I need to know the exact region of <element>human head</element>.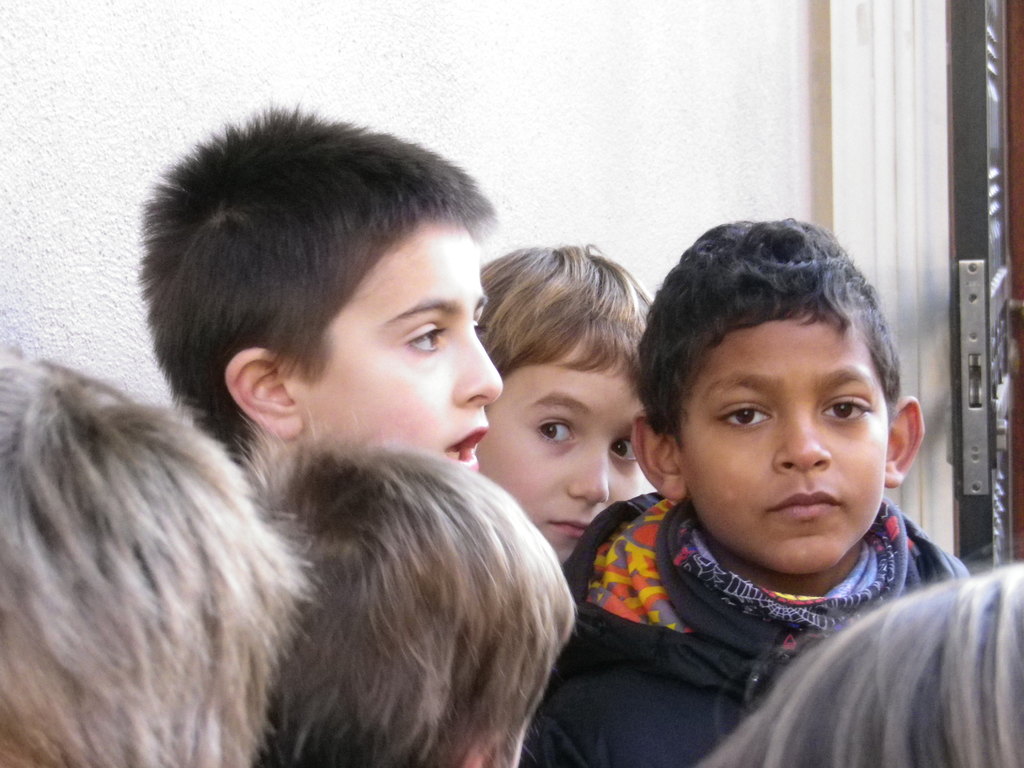
Region: box=[479, 246, 652, 569].
